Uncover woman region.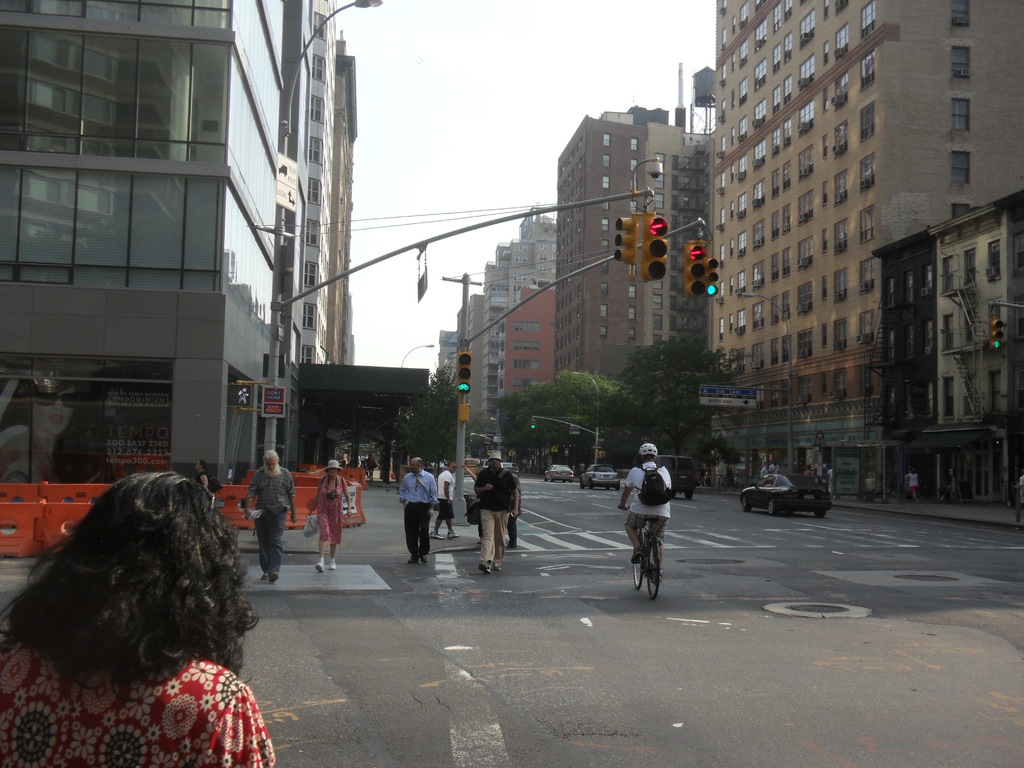
Uncovered: left=0, top=469, right=273, bottom=767.
